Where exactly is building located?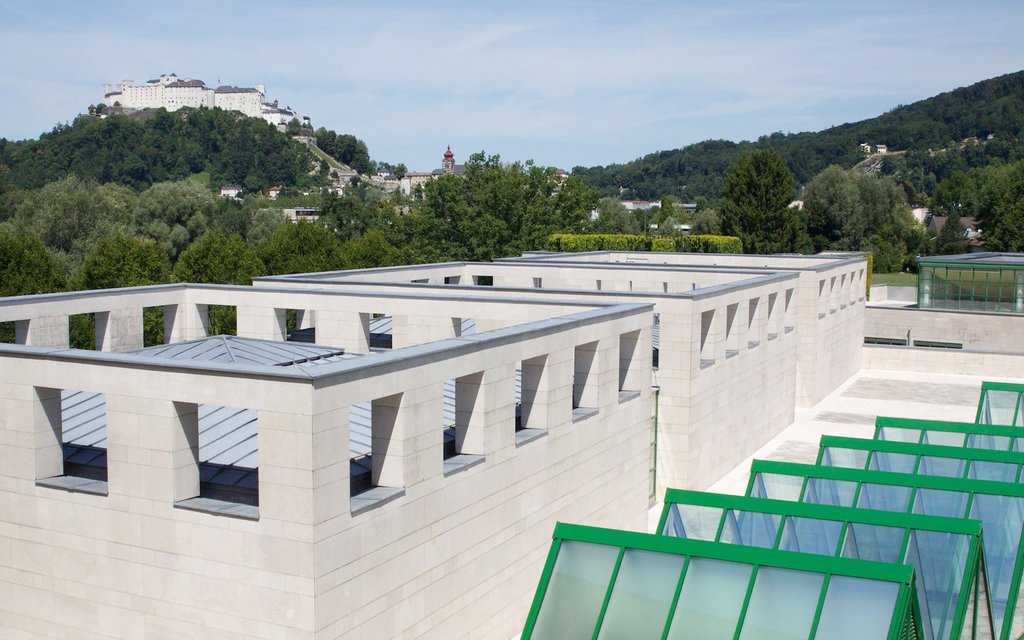
Its bounding box is {"left": 906, "top": 201, "right": 926, "bottom": 225}.
